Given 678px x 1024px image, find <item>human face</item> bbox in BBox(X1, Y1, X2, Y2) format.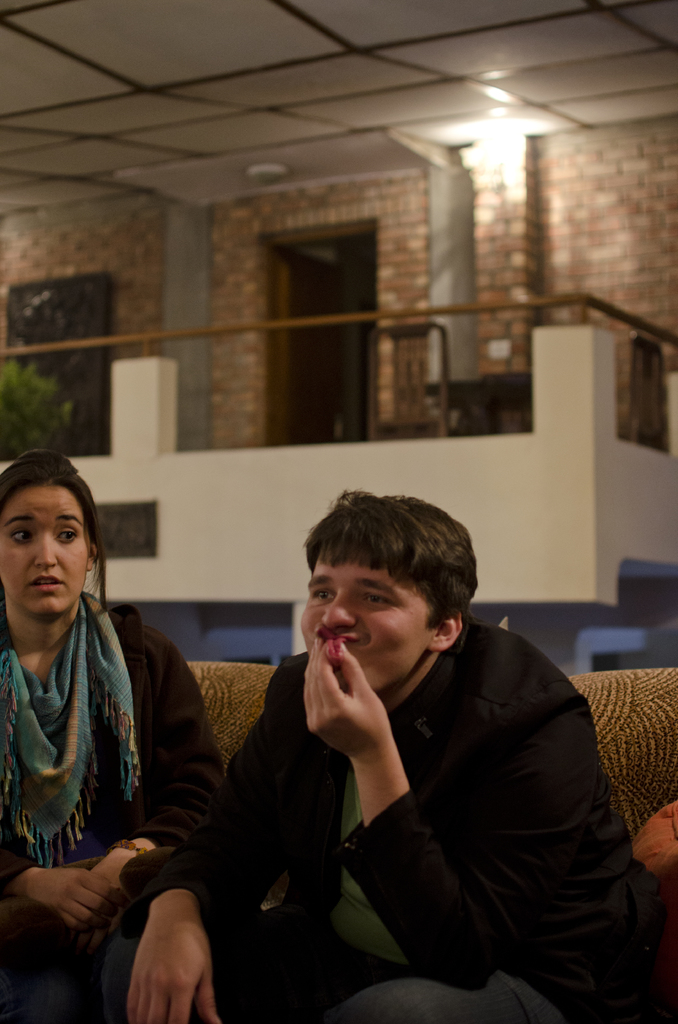
BBox(0, 480, 85, 616).
